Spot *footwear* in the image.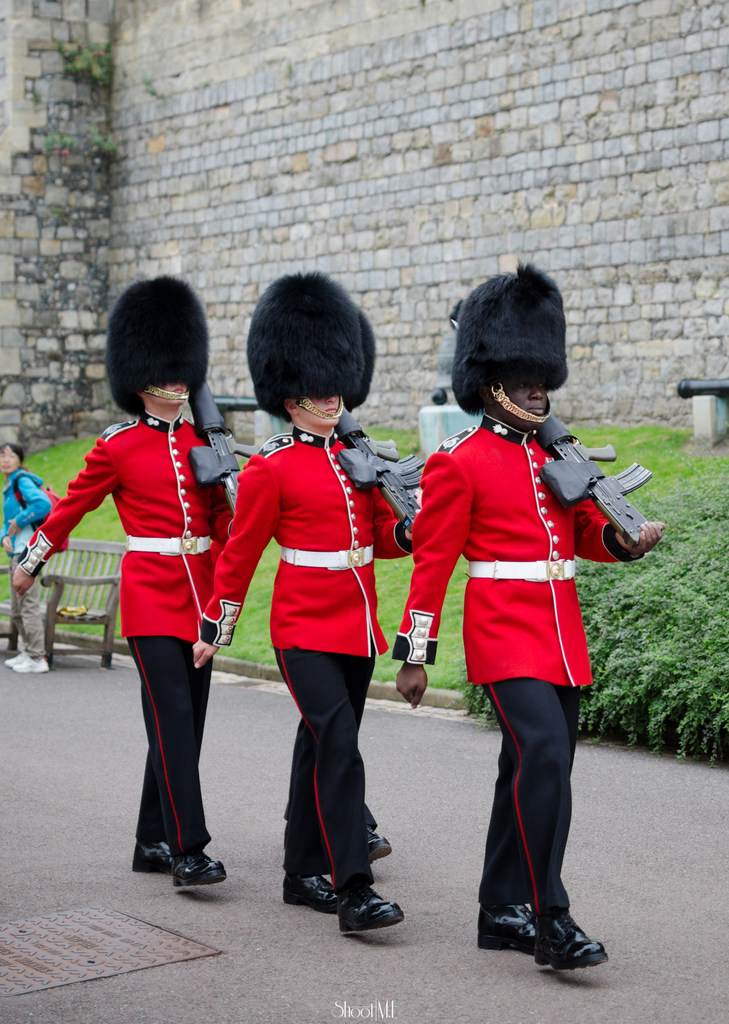
*footwear* found at x1=6 y1=648 x2=51 y2=676.
